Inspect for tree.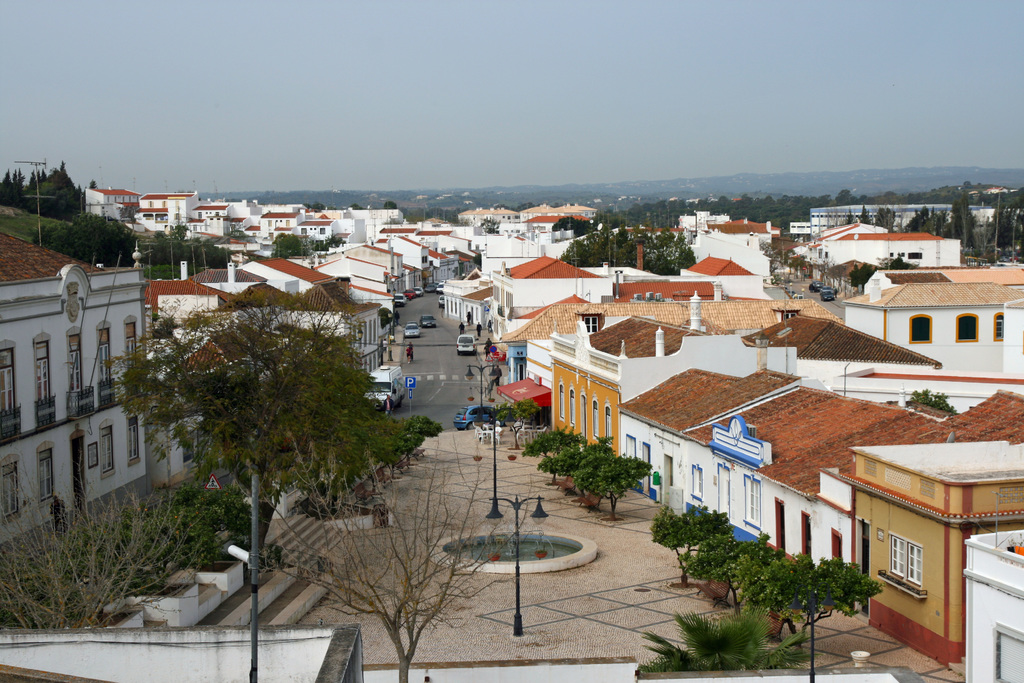
Inspection: rect(647, 612, 823, 682).
